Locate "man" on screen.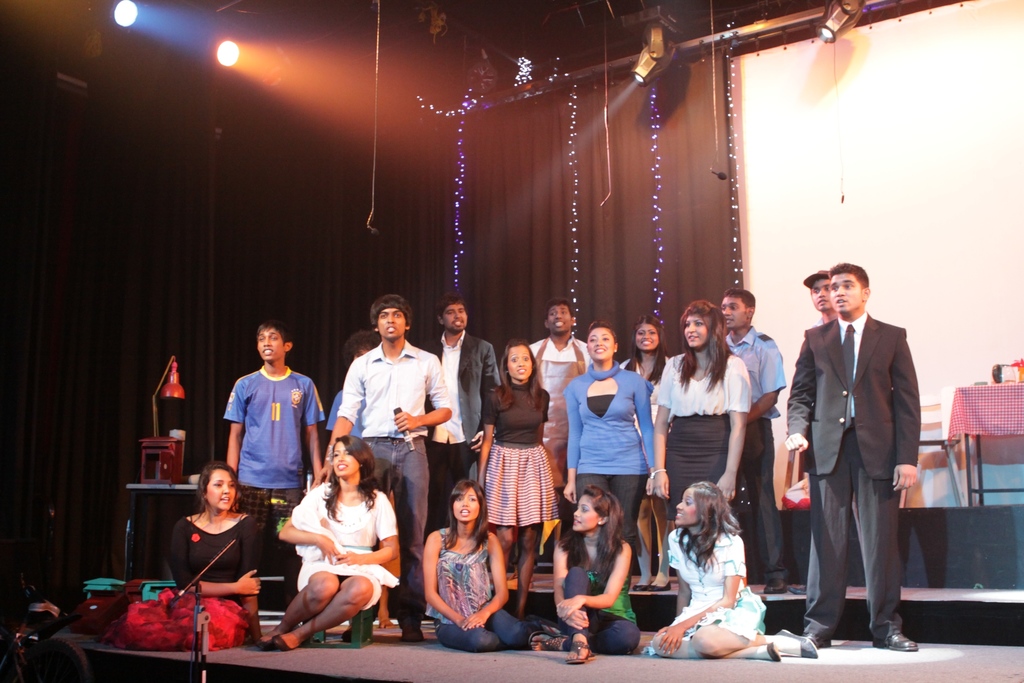
On screen at 789:270:838:594.
